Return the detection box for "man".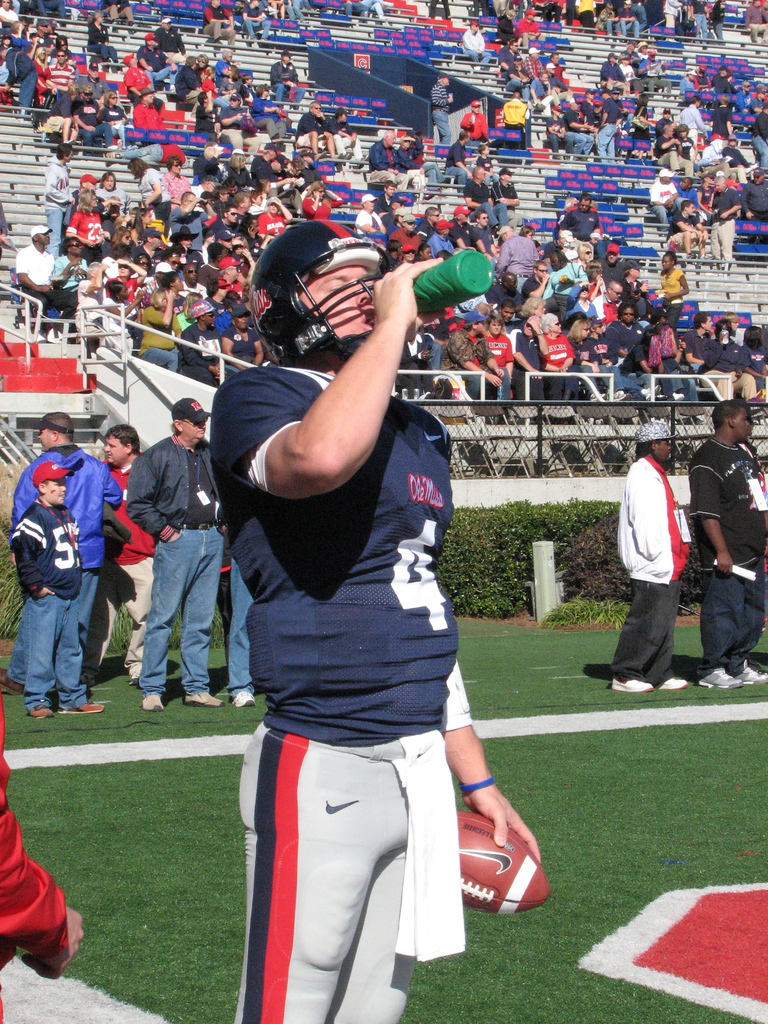
<bbox>74, 96, 116, 154</bbox>.
